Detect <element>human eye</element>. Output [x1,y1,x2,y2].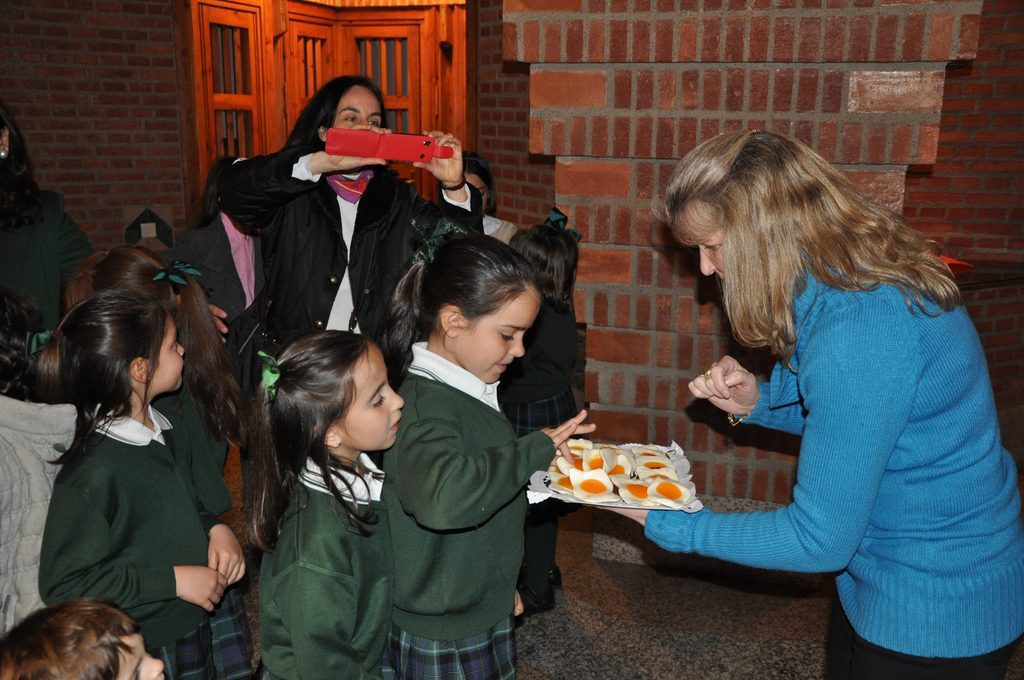
[170,337,179,348].
